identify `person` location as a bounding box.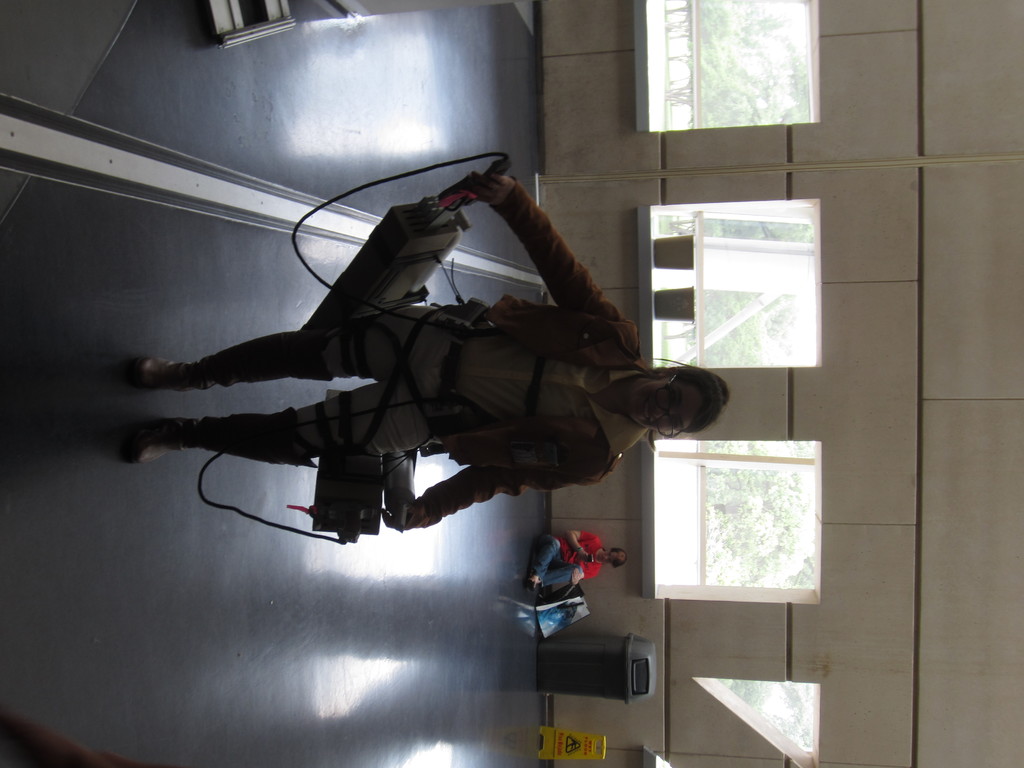
124,182,658,569.
